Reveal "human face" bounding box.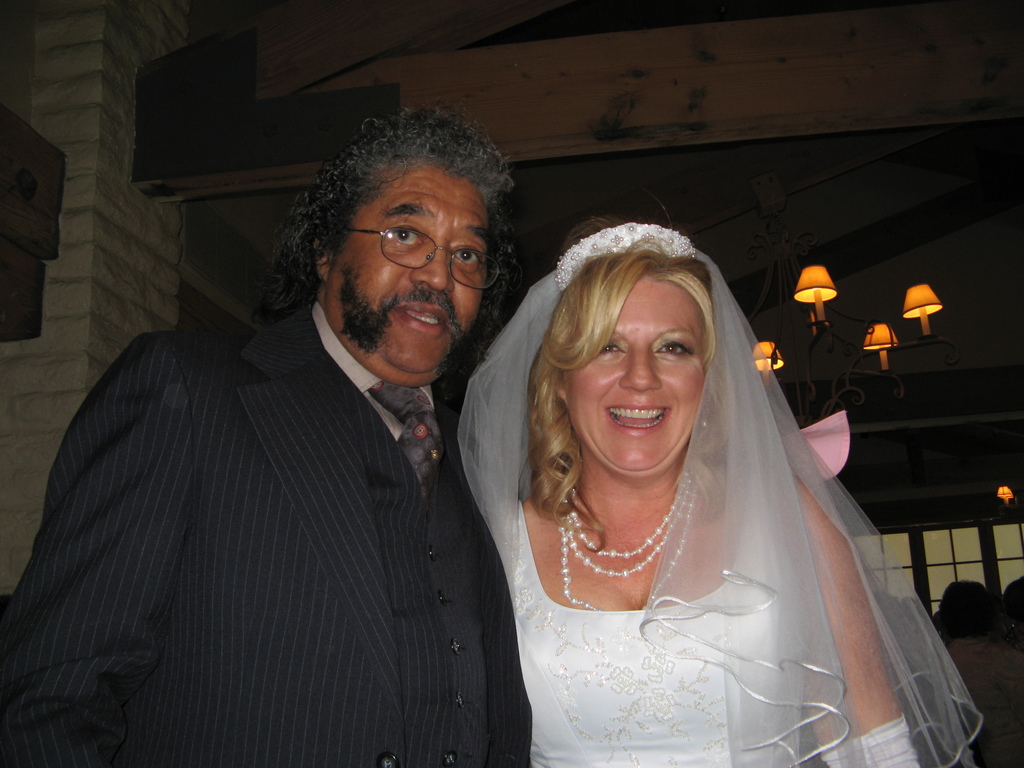
Revealed: bbox=(344, 166, 490, 376).
